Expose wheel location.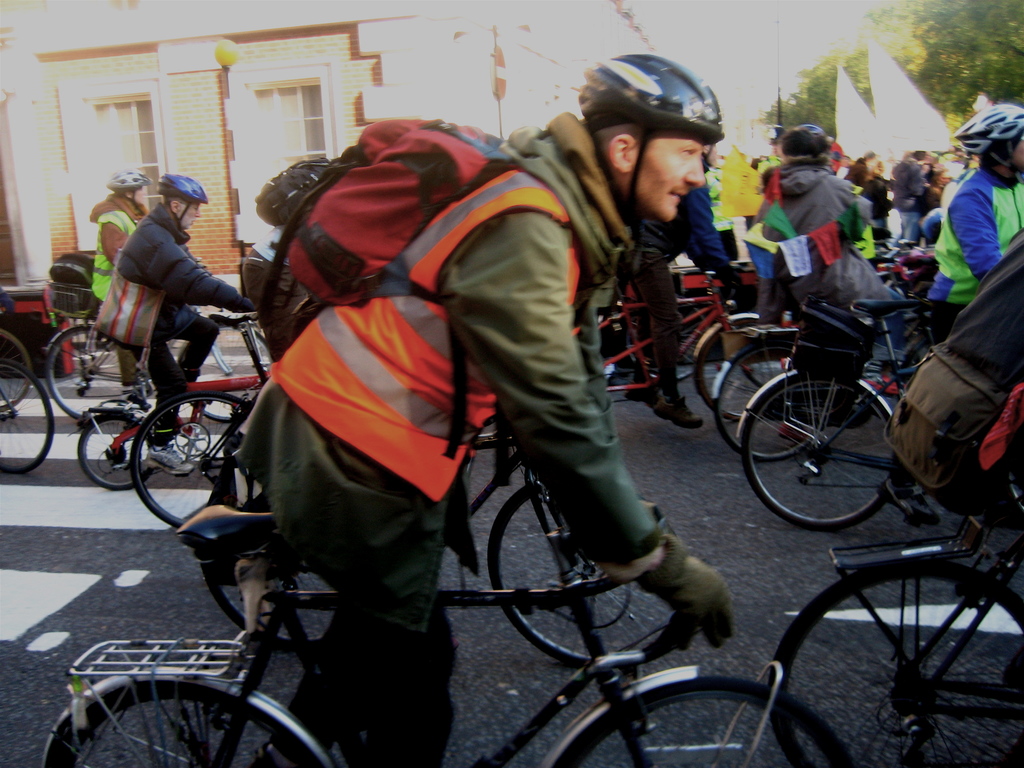
Exposed at crop(769, 570, 1022, 767).
